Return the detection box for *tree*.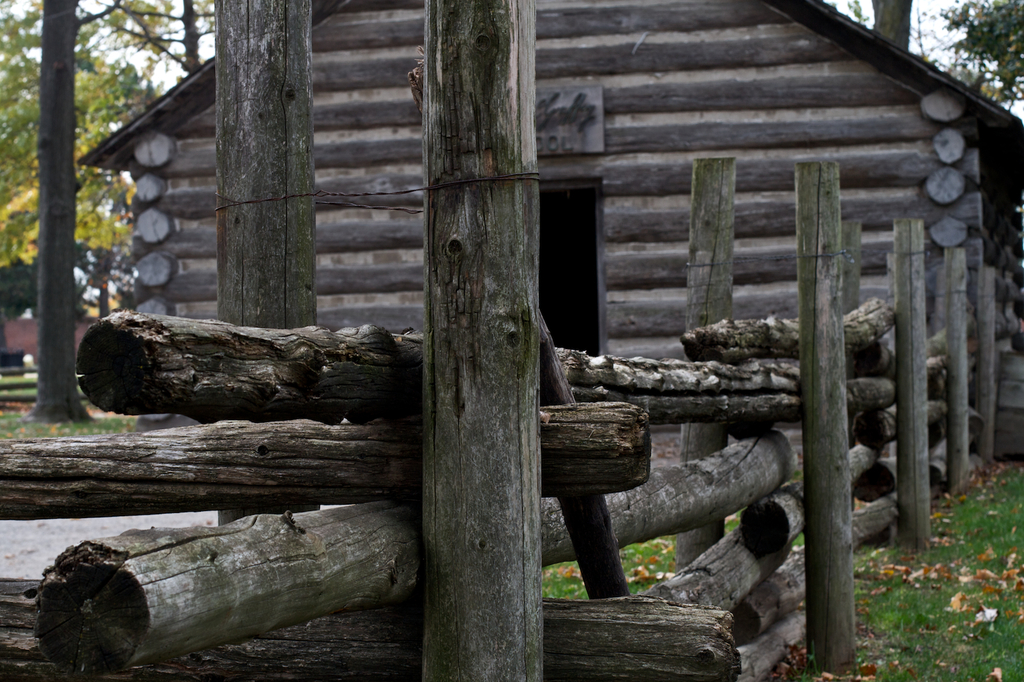
bbox=[211, 0, 320, 526].
